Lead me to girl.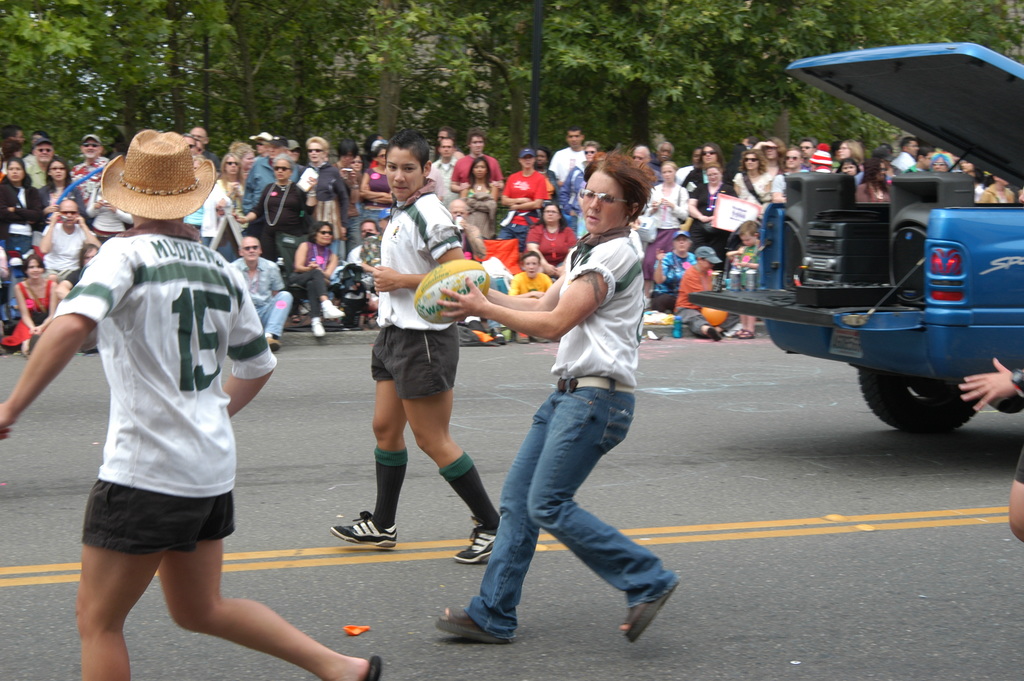
Lead to {"x1": 0, "y1": 154, "x2": 45, "y2": 318}.
